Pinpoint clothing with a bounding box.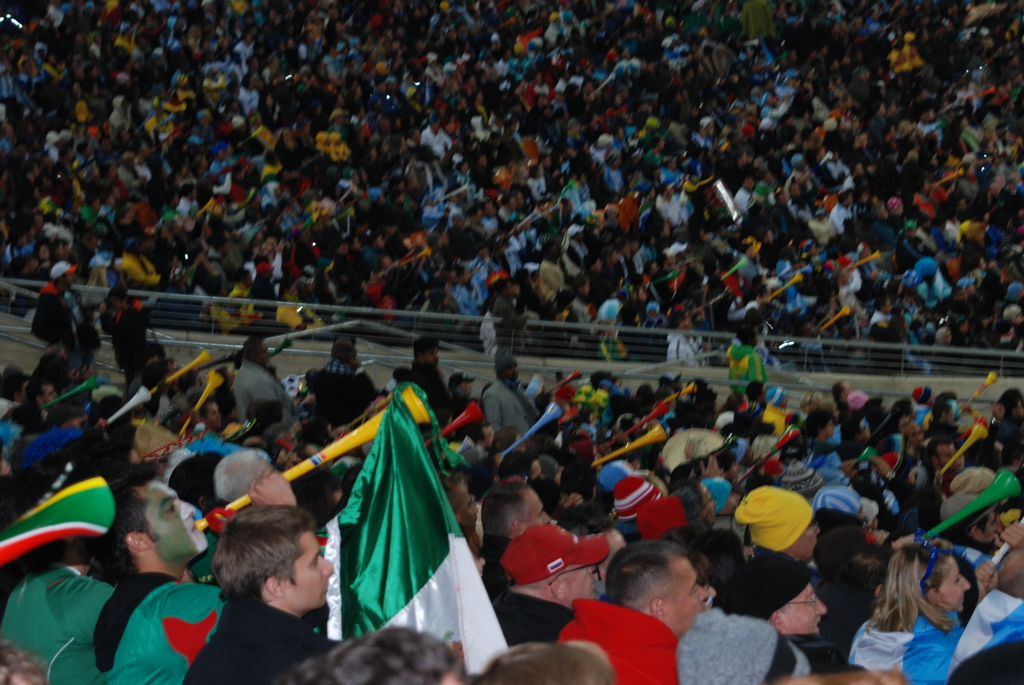
box=[99, 539, 231, 684].
